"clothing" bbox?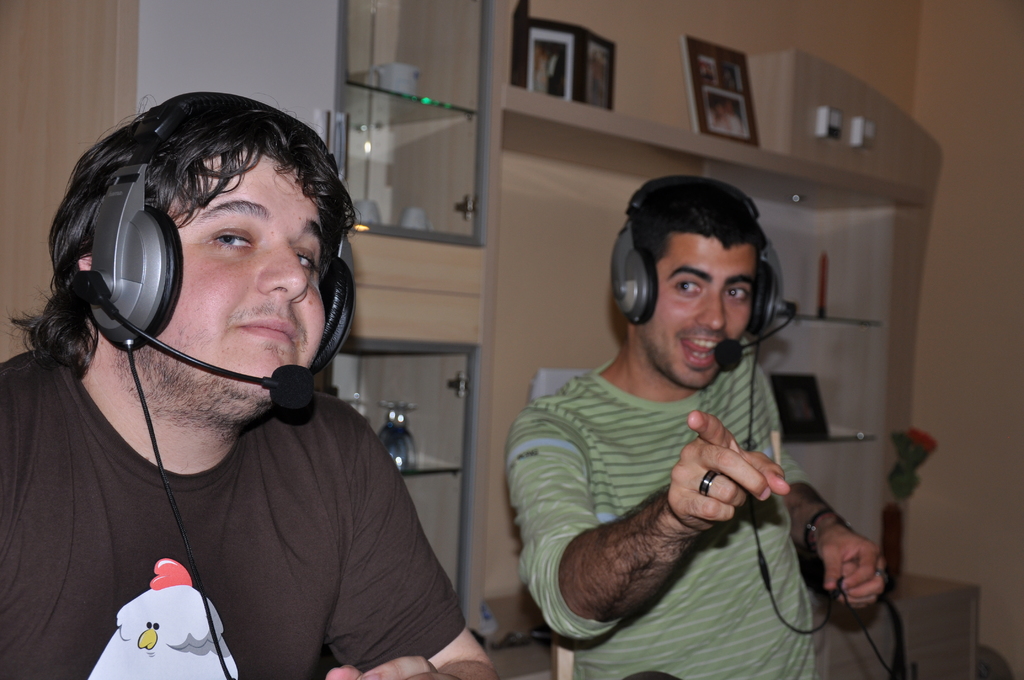
left=21, top=289, right=474, bottom=673
